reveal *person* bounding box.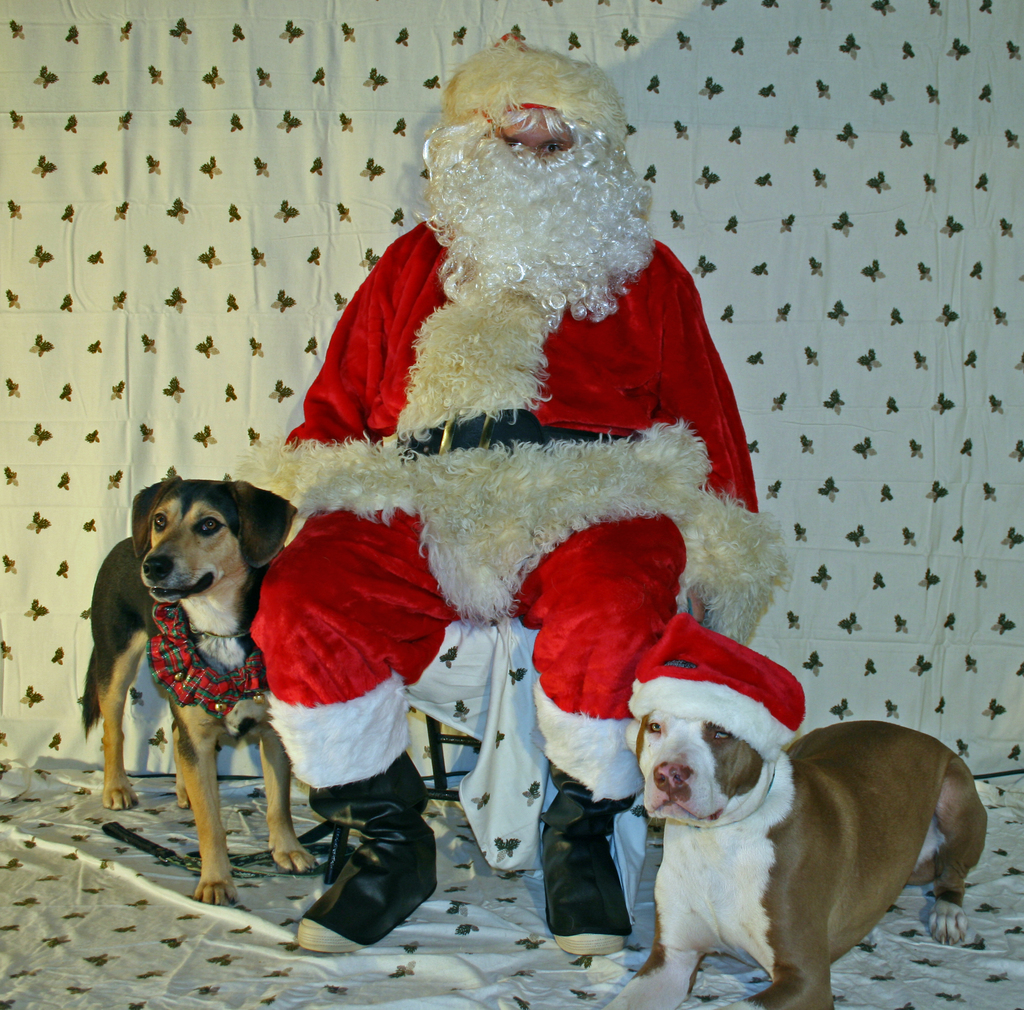
Revealed: locate(214, 28, 771, 964).
